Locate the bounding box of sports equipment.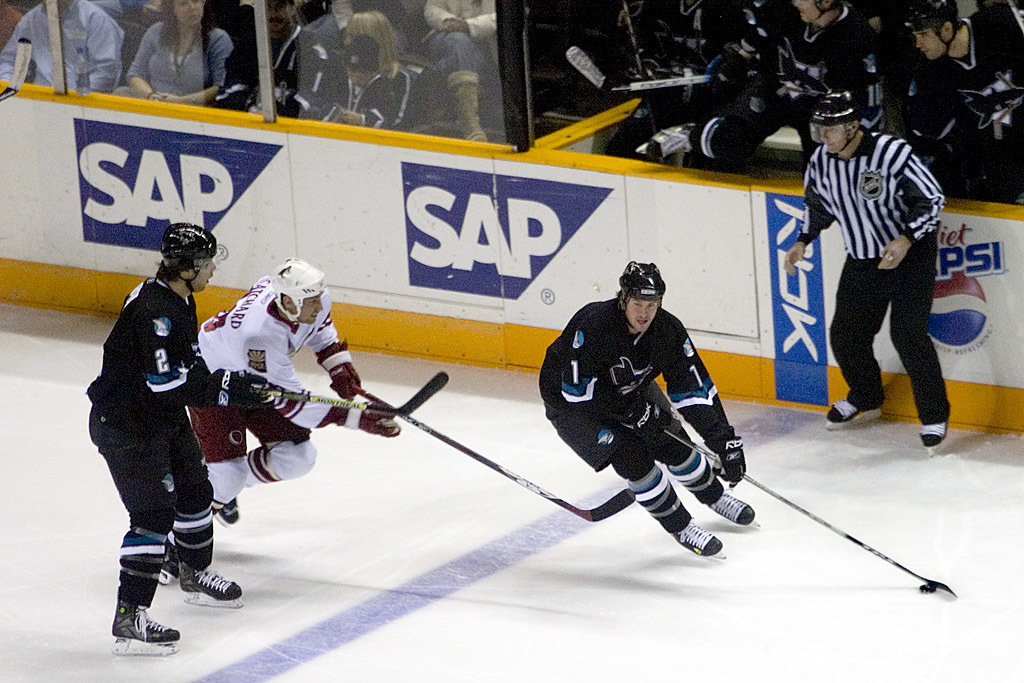
Bounding box: [213,501,239,527].
